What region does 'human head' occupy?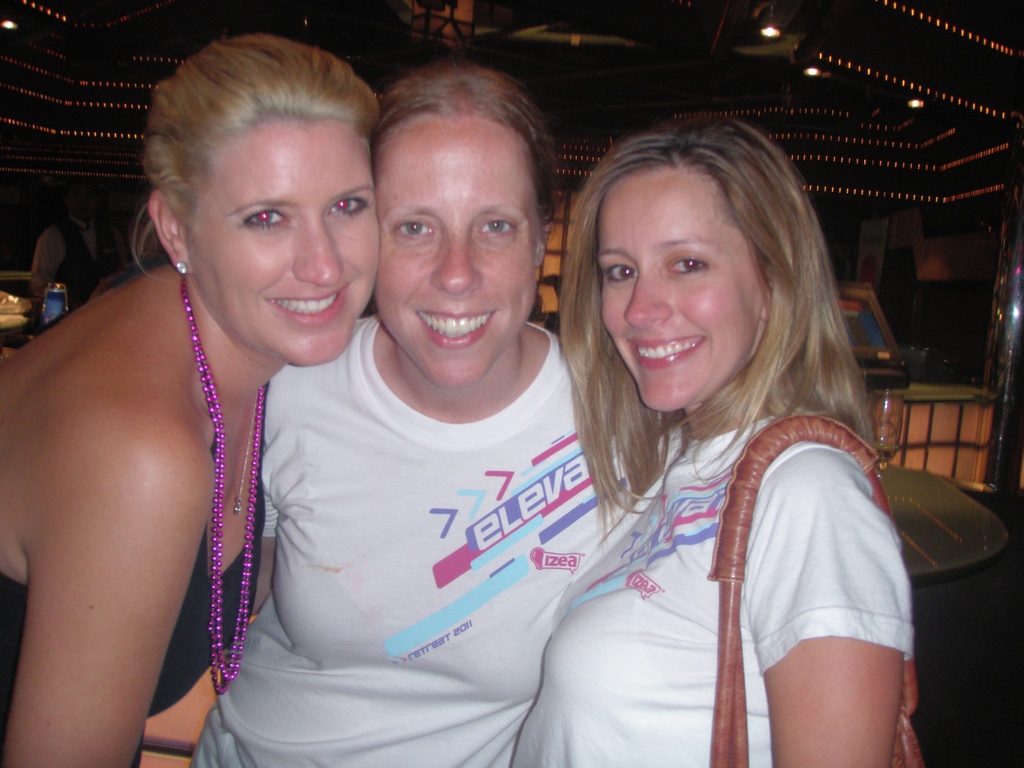
x1=564 y1=124 x2=838 y2=406.
